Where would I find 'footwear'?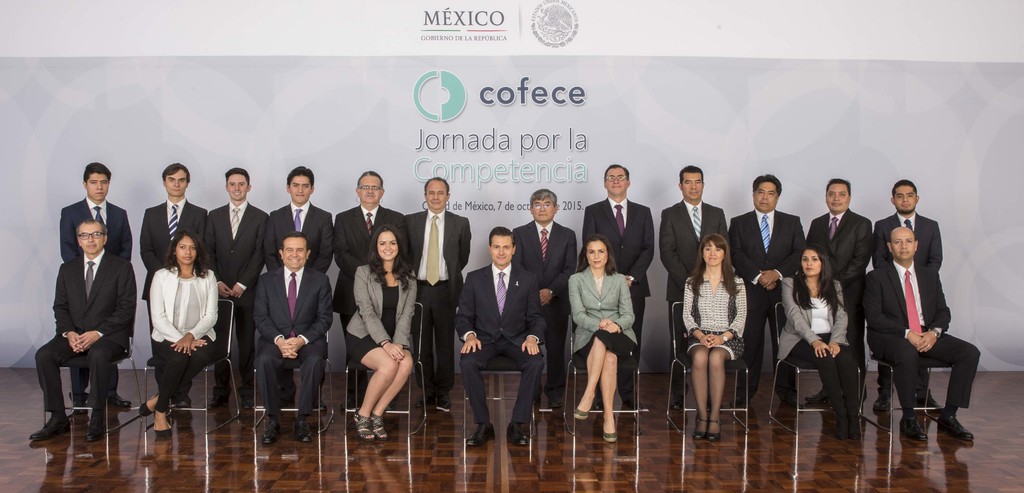
At x1=600, y1=432, x2=620, y2=443.
